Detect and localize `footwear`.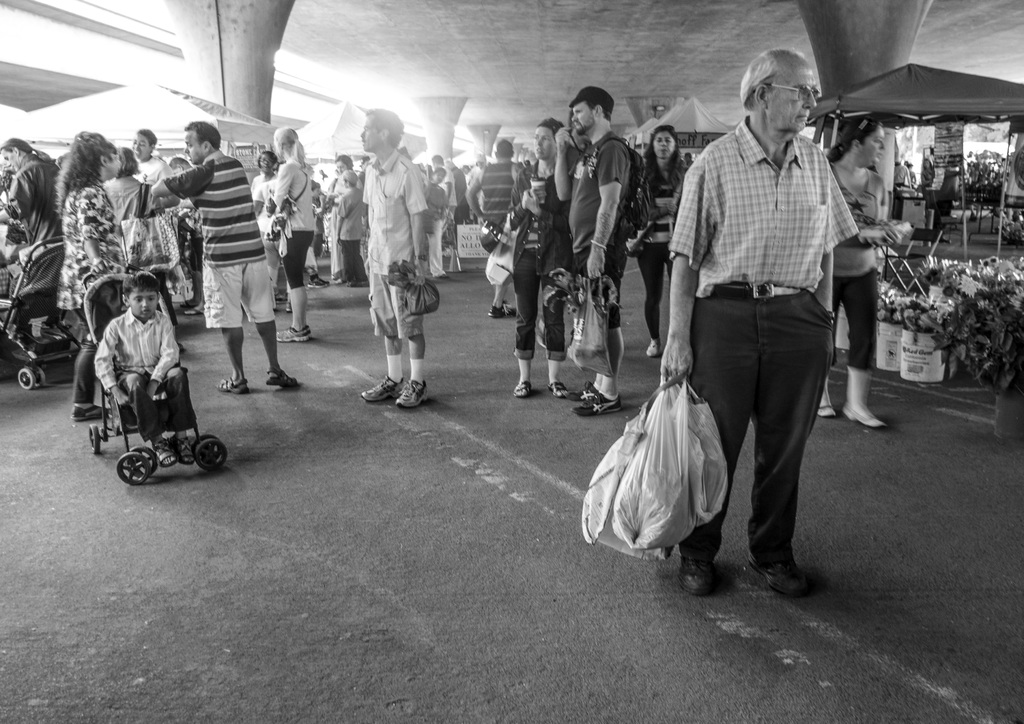
Localized at [817, 409, 836, 416].
